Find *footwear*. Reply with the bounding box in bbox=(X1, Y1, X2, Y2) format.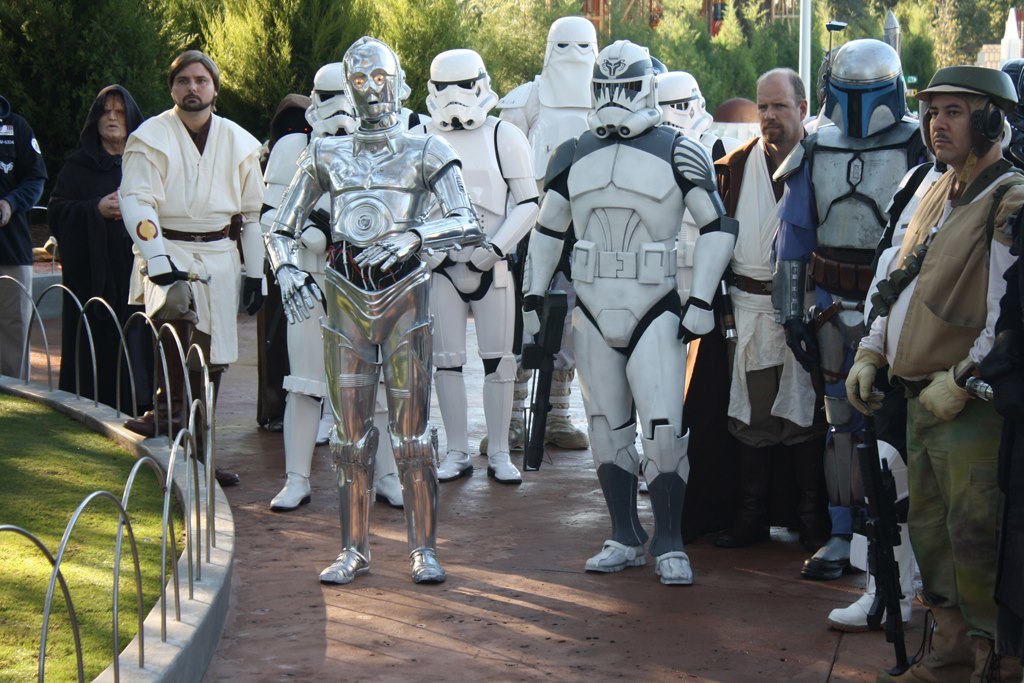
bbox=(874, 596, 968, 681).
